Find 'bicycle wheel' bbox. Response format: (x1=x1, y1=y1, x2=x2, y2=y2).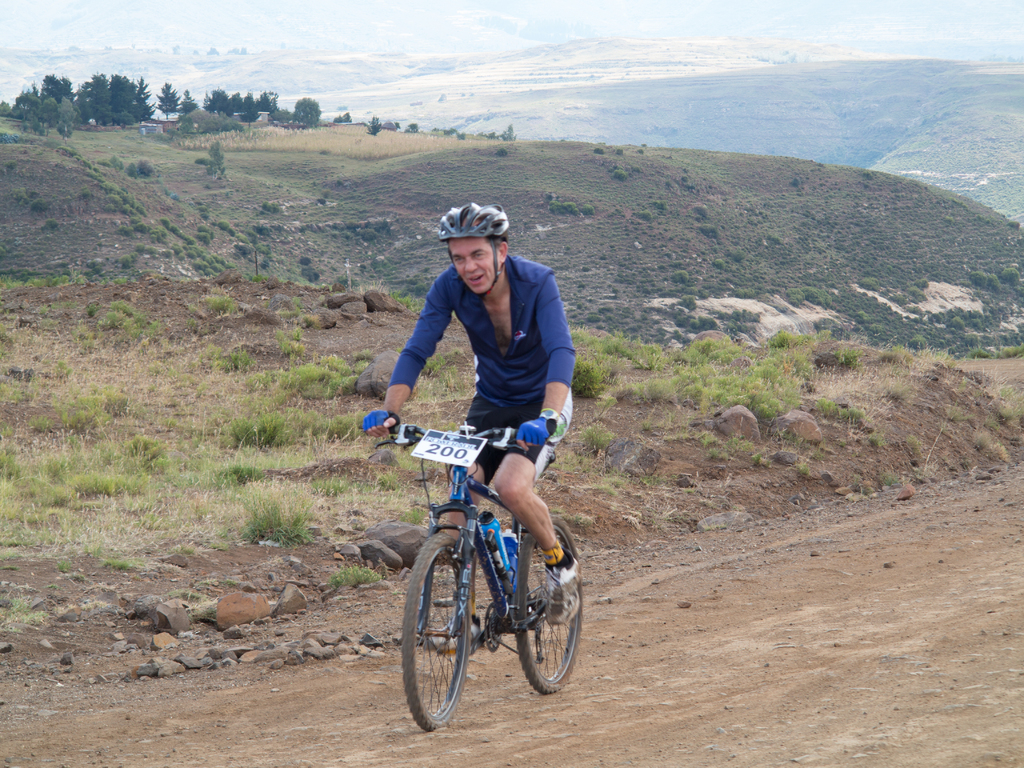
(x1=404, y1=538, x2=501, y2=735).
